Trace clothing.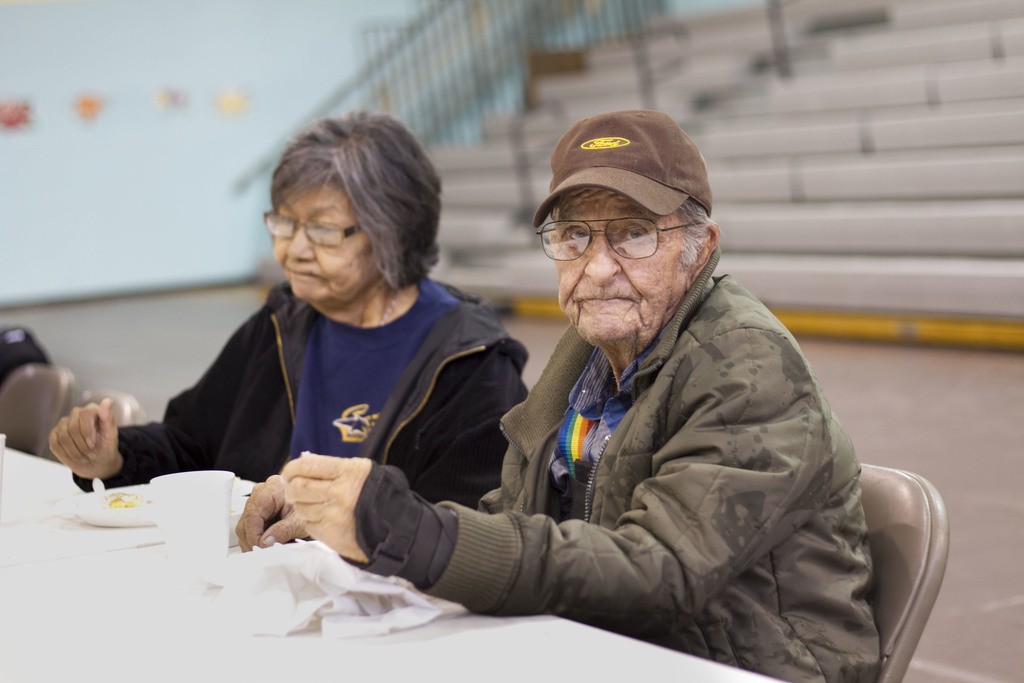
Traced to (341,178,929,669).
